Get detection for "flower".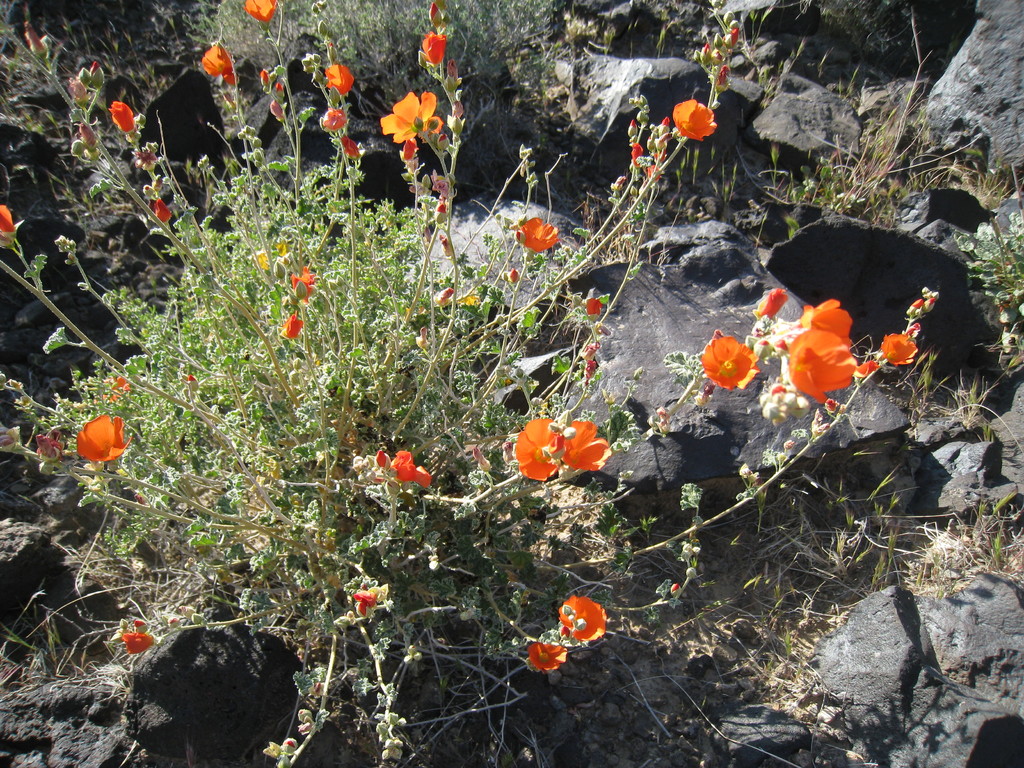
Detection: 282, 314, 297, 336.
